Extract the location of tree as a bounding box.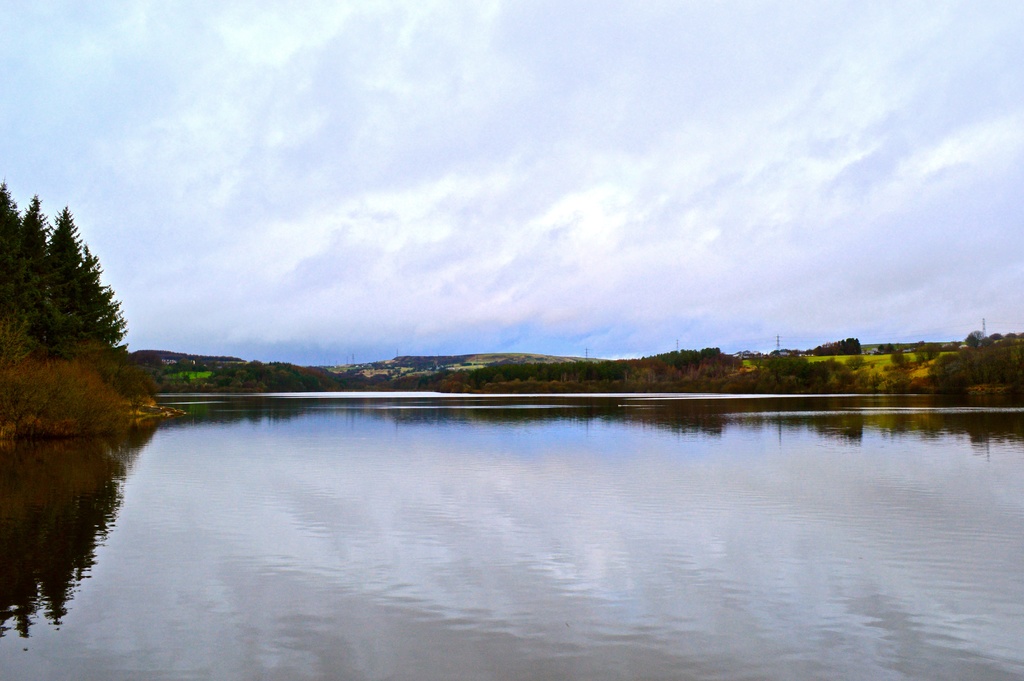
743/365/785/388.
